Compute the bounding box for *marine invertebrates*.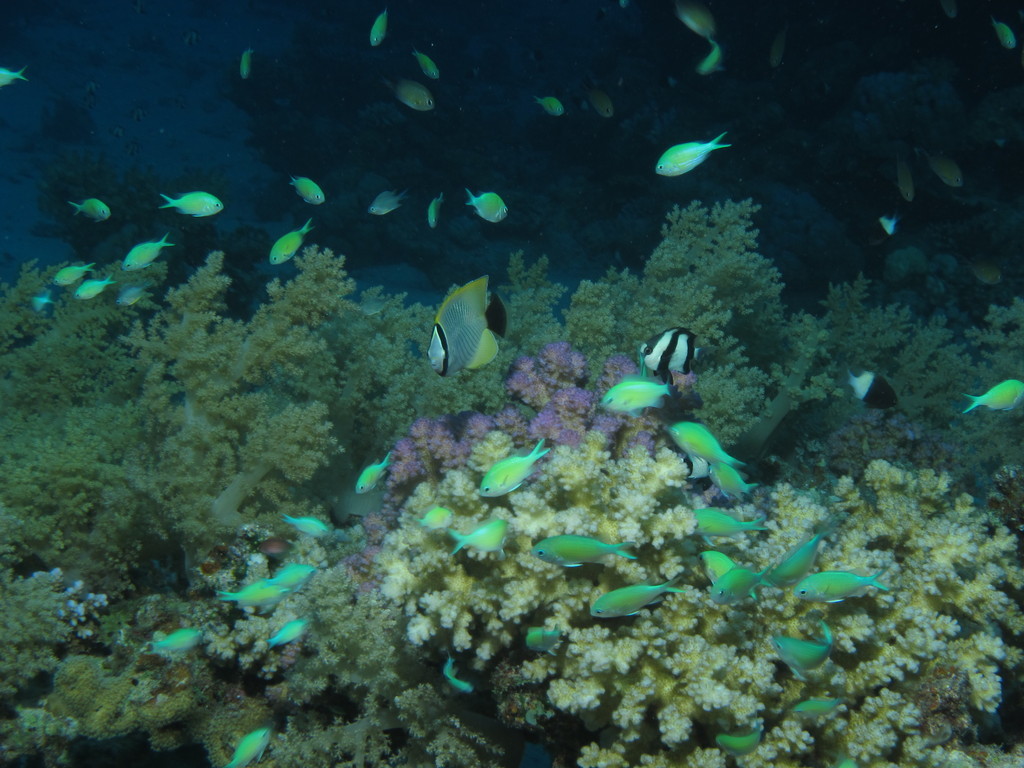
(530, 183, 833, 460).
